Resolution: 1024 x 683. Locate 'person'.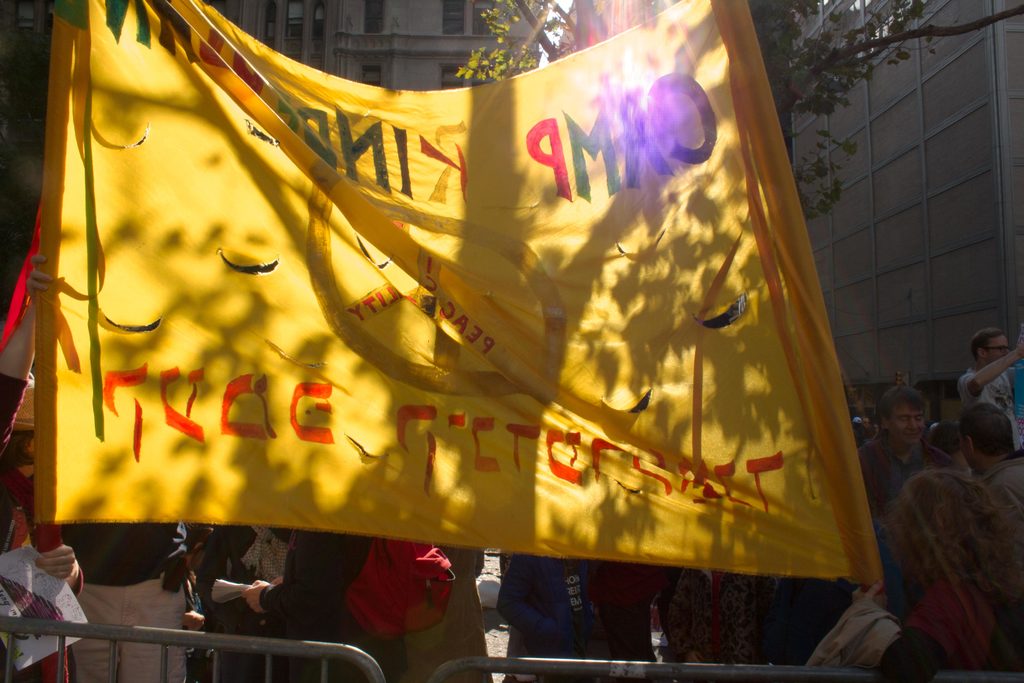
box(977, 393, 1023, 557).
